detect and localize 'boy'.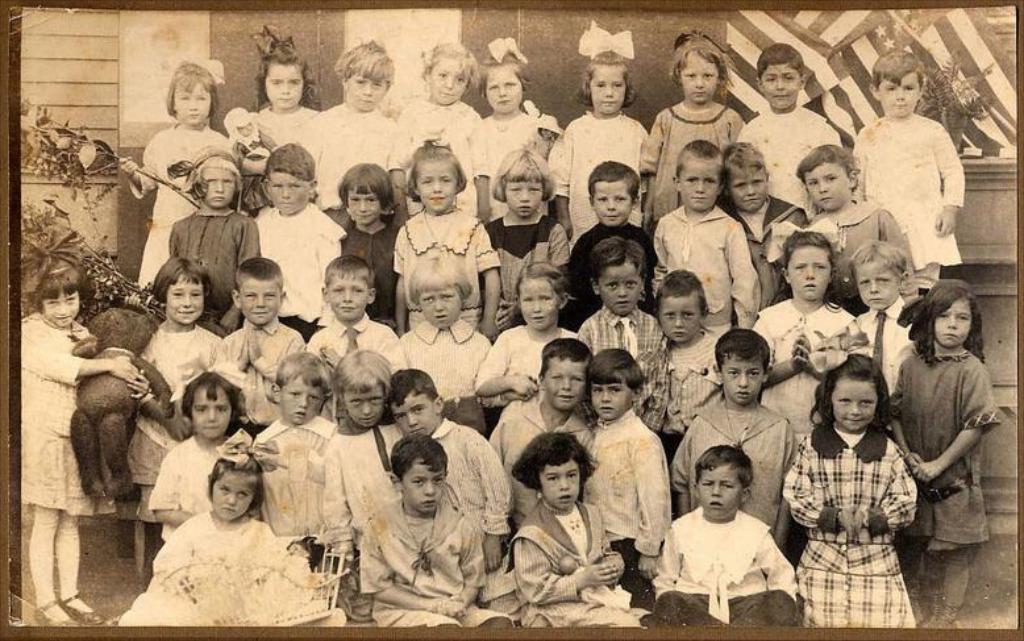
Localized at 583/347/670/573.
